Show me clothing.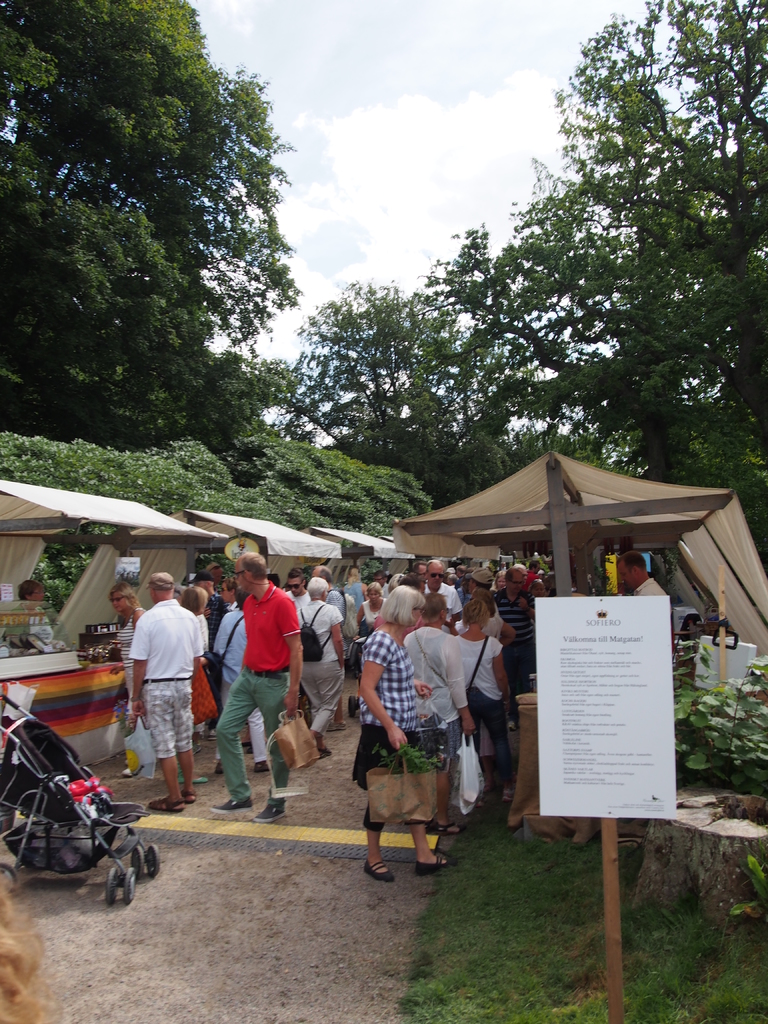
clothing is here: x1=449 y1=619 x2=527 y2=801.
